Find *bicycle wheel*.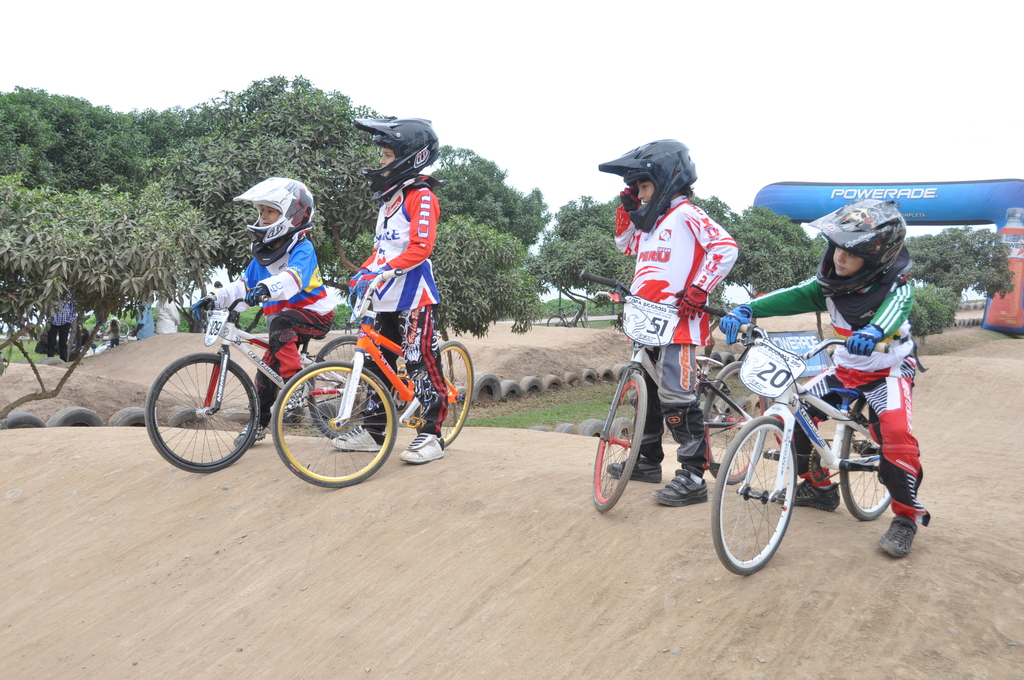
box=[410, 339, 474, 444].
